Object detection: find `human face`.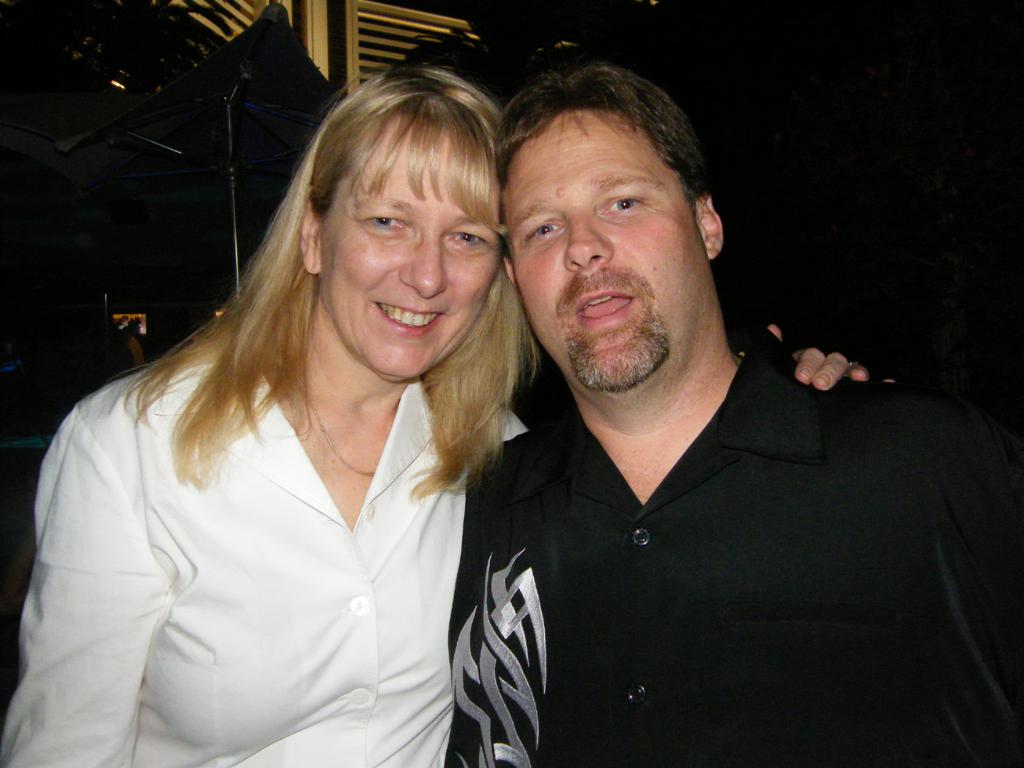
x1=322, y1=136, x2=499, y2=379.
